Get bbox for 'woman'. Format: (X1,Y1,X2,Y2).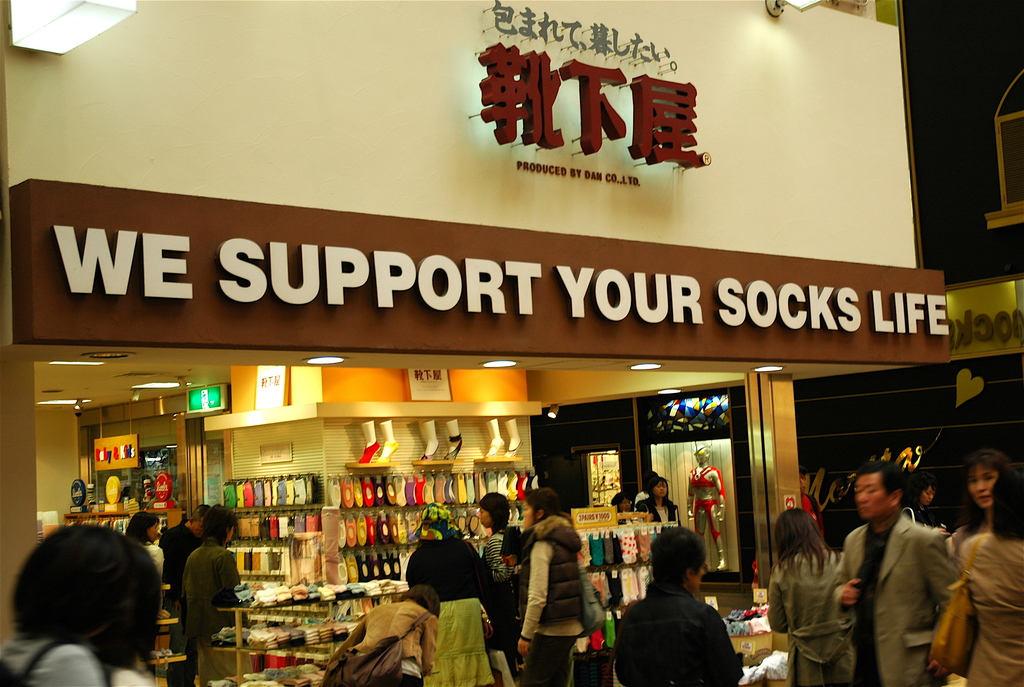
(641,478,678,527).
